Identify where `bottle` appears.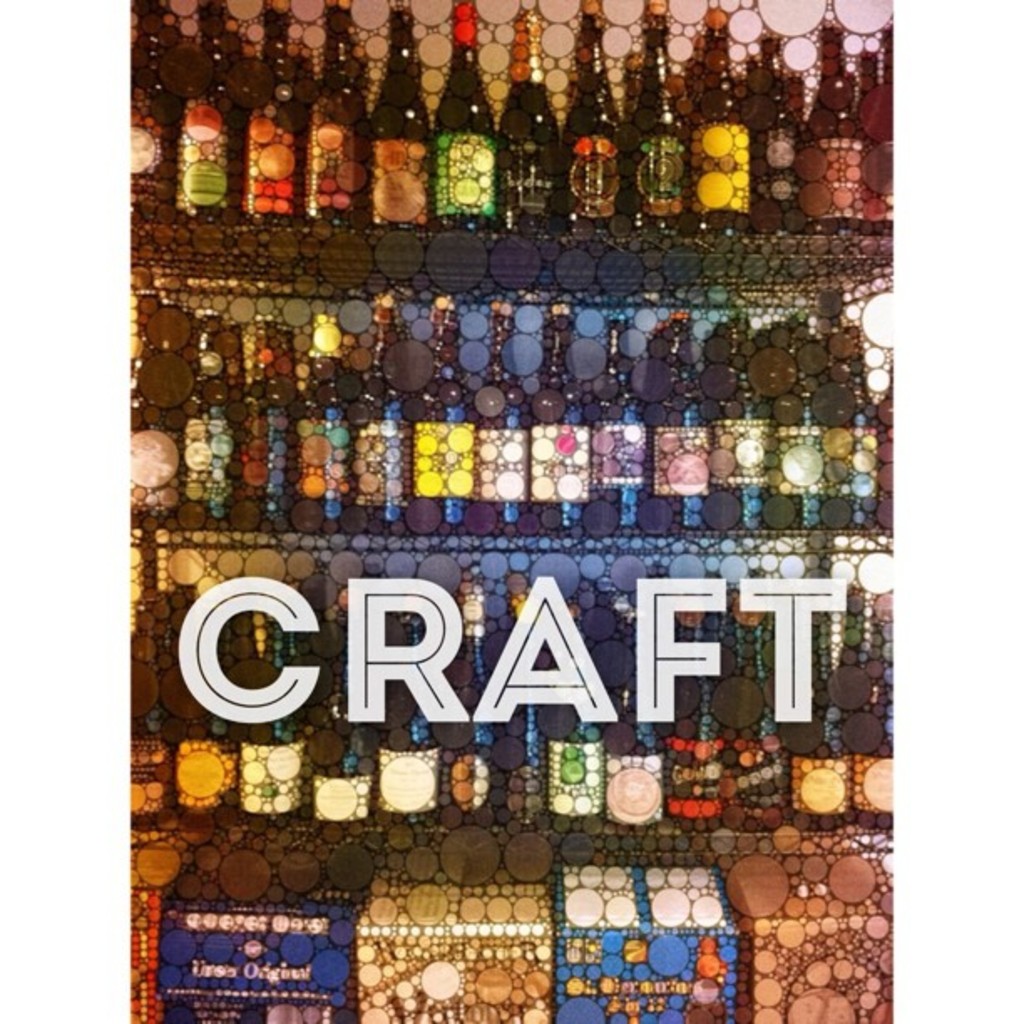
Appears at x1=723 y1=601 x2=793 y2=840.
